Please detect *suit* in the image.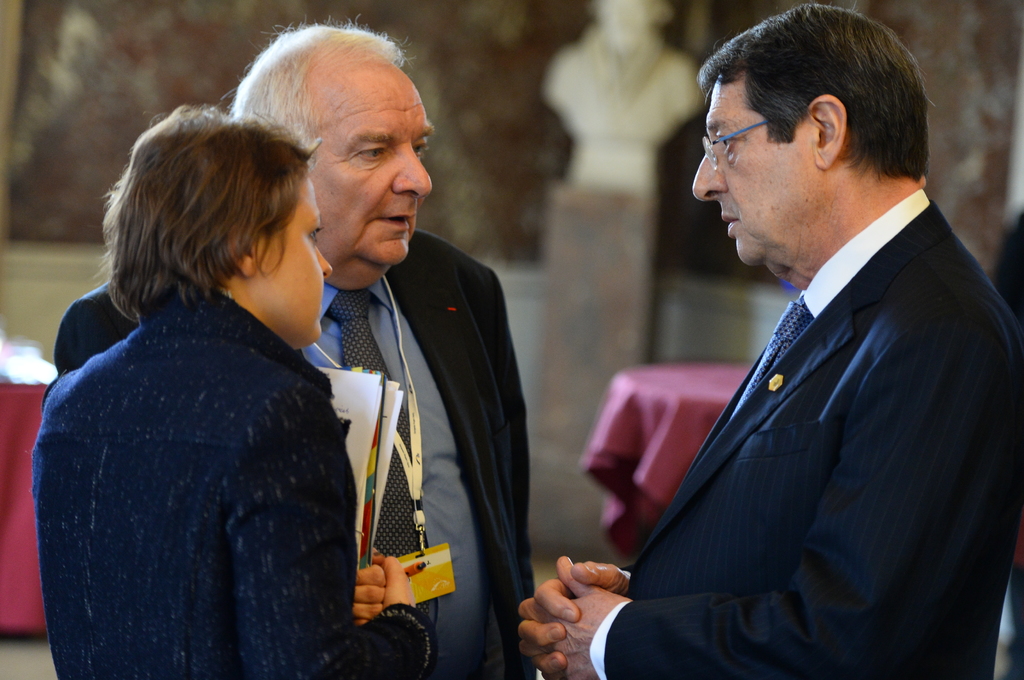
[x1=302, y1=228, x2=536, y2=679].
